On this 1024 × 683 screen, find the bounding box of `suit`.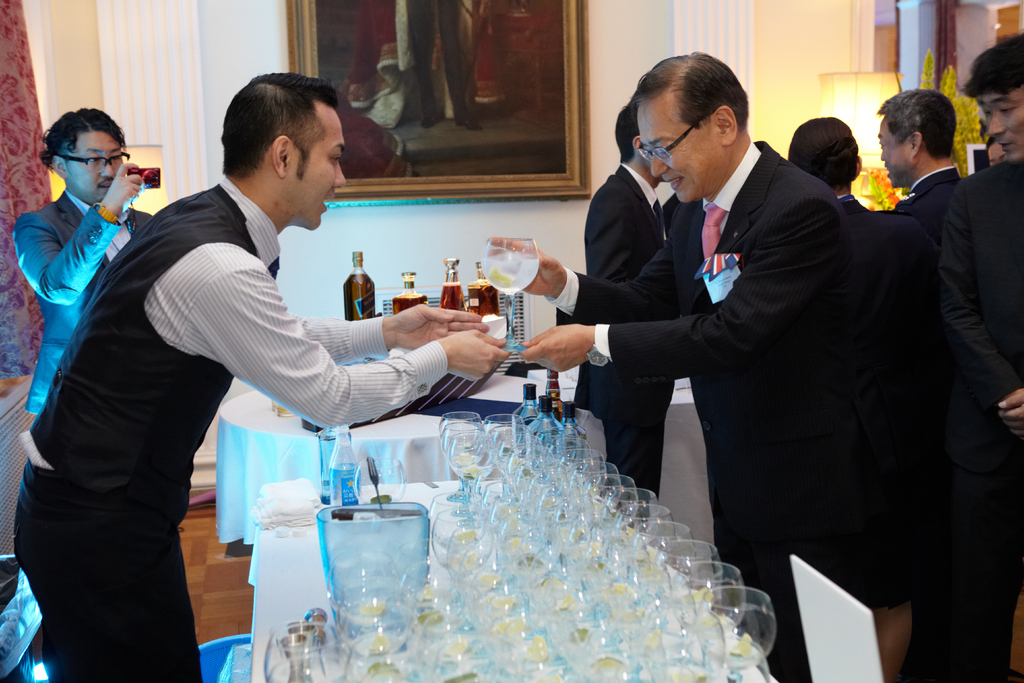
Bounding box: [left=570, top=165, right=668, bottom=525].
